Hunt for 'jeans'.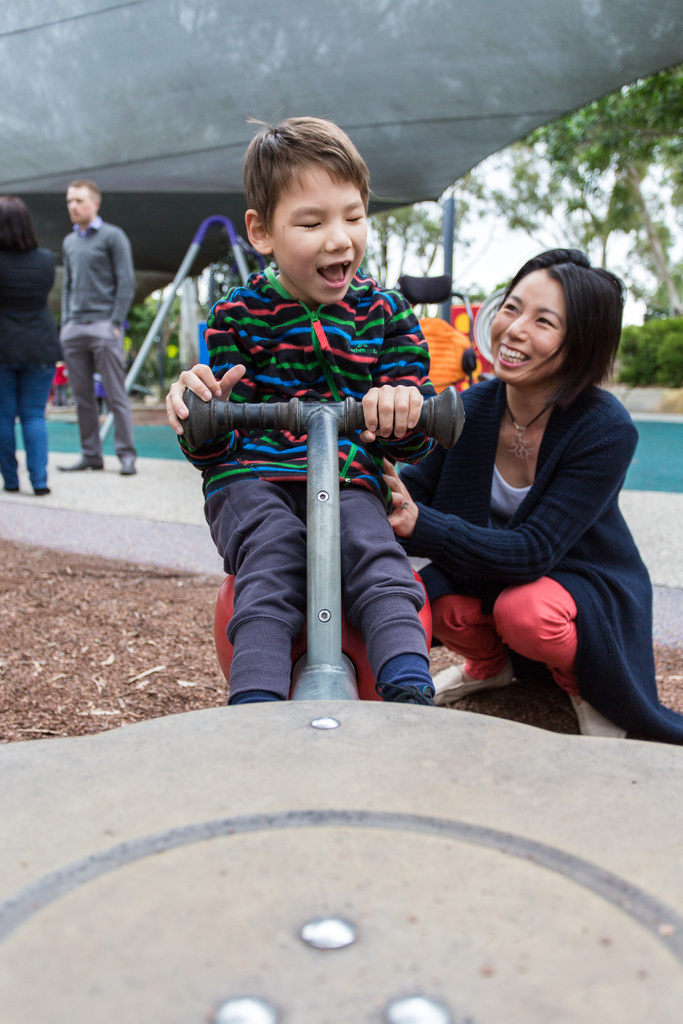
Hunted down at pyautogui.locateOnScreen(60, 332, 137, 458).
